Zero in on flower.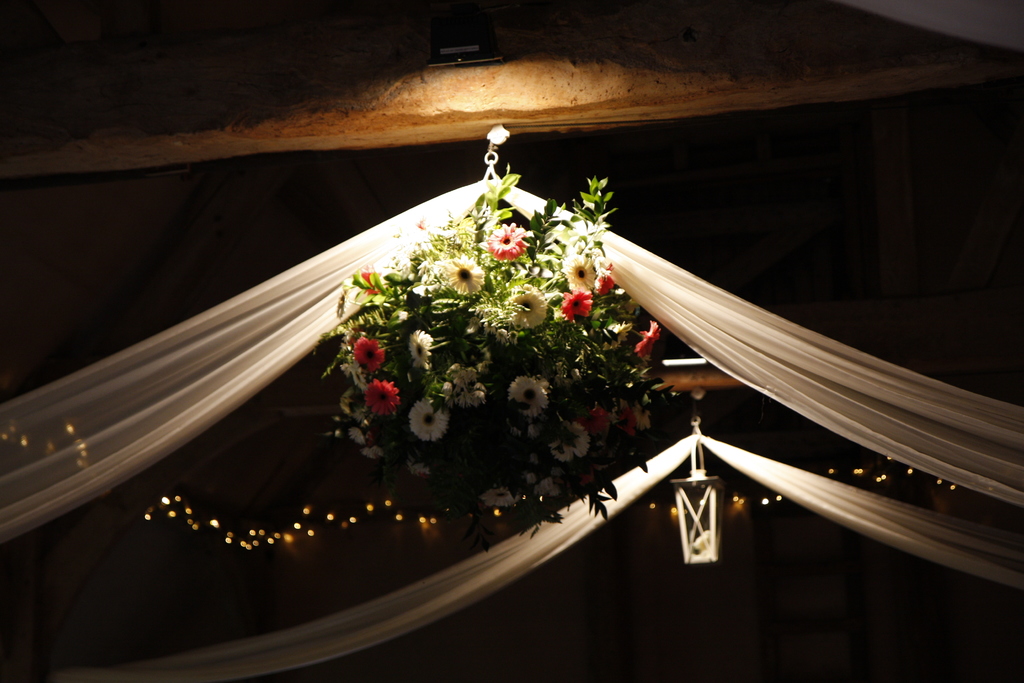
Zeroed in: rect(563, 286, 595, 317).
